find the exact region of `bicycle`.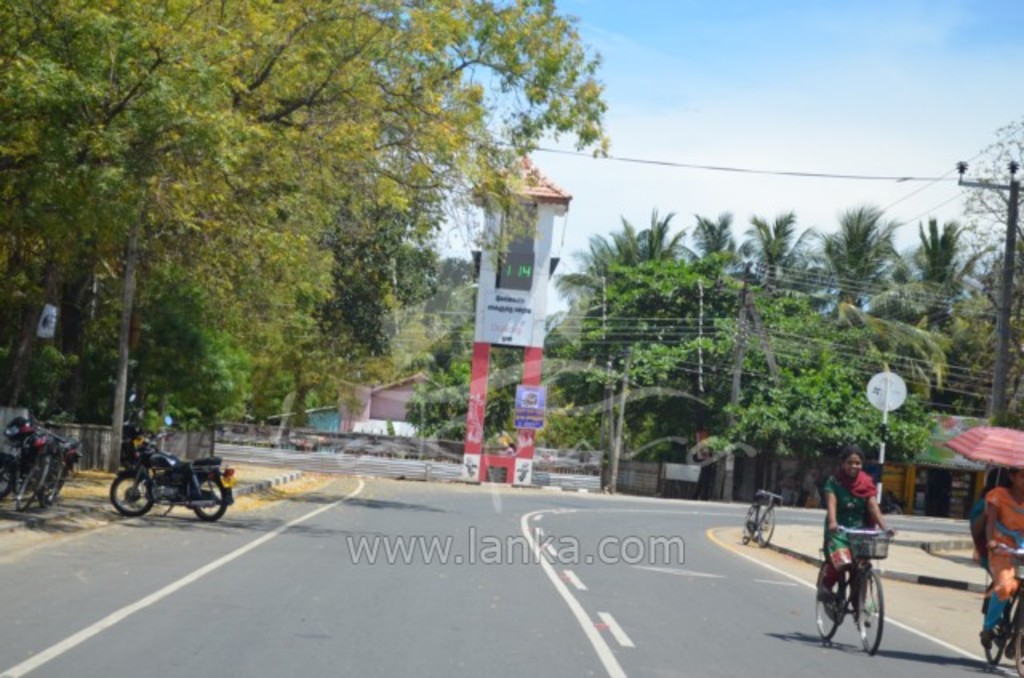
Exact region: {"left": 744, "top": 485, "right": 787, "bottom": 544}.
